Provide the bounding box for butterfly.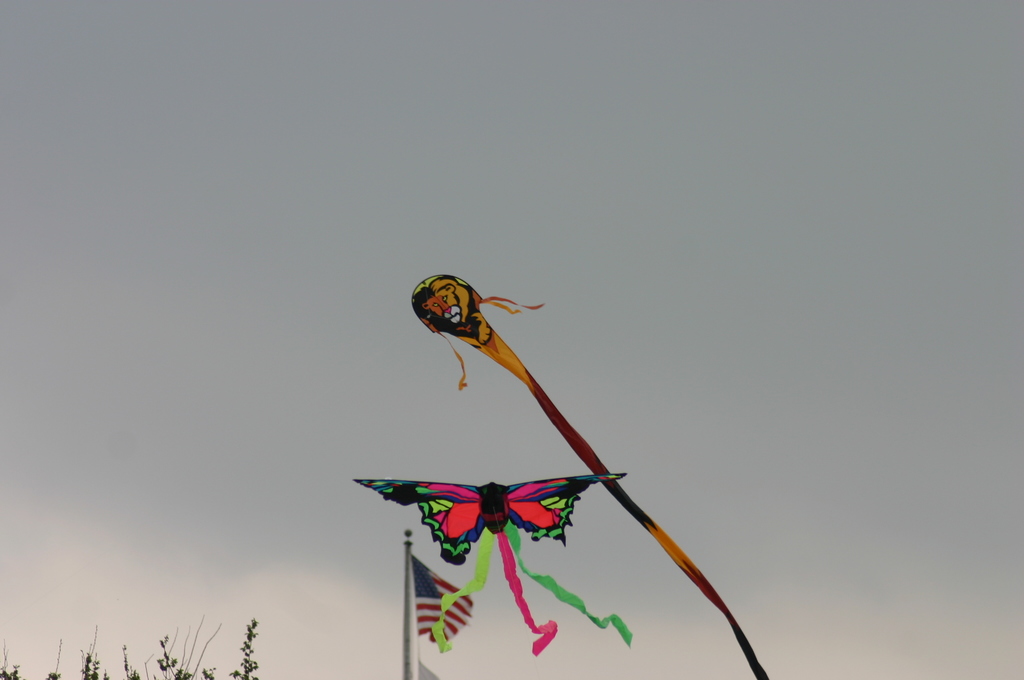
detection(376, 467, 624, 575).
